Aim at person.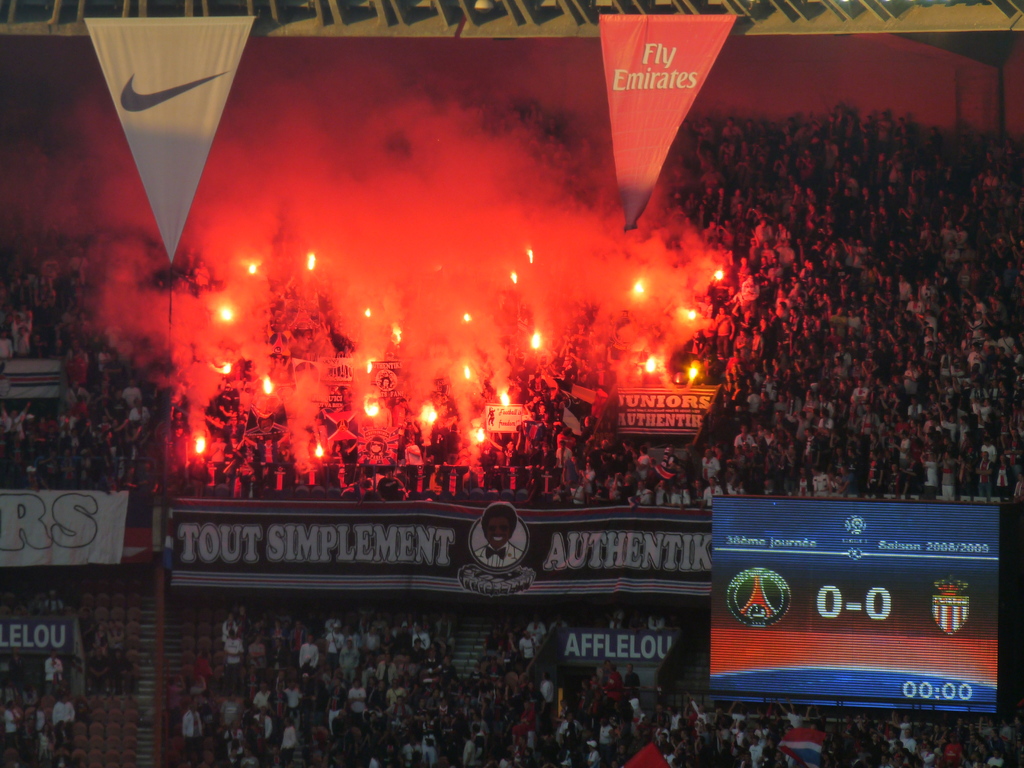
Aimed at rect(182, 701, 195, 760).
